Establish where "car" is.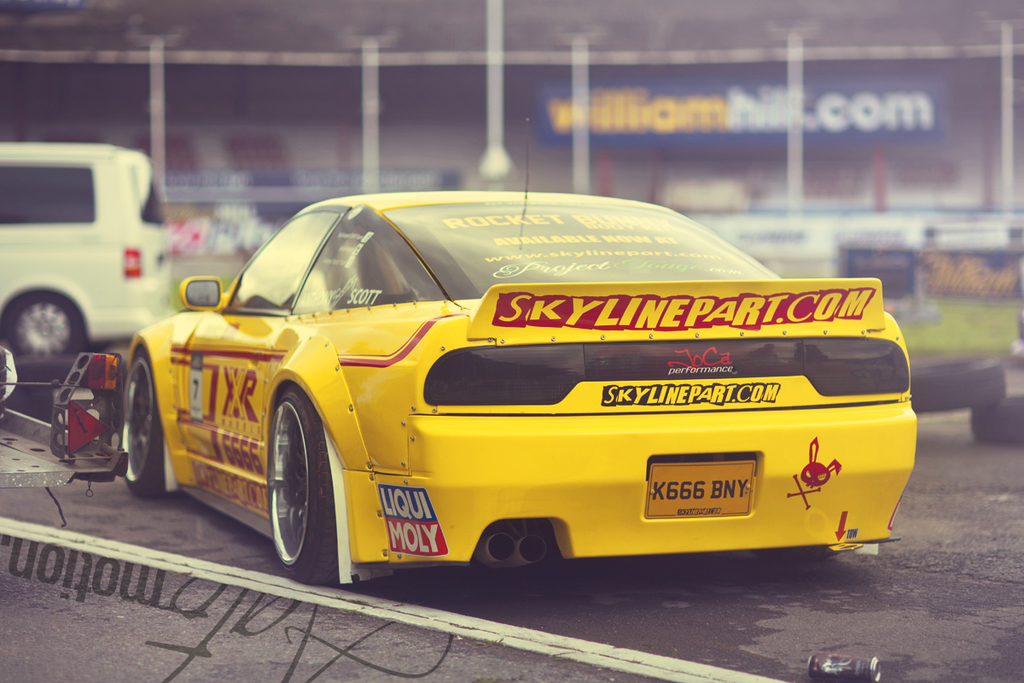
Established at crop(73, 176, 951, 607).
